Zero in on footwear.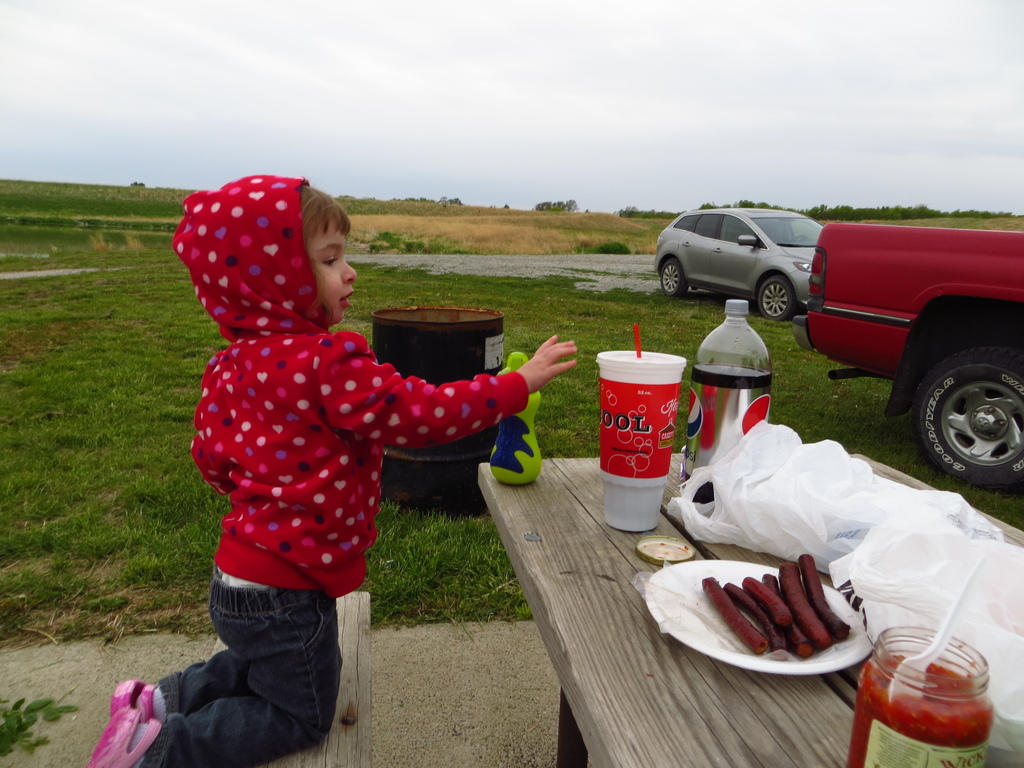
Zeroed in: BBox(103, 676, 159, 724).
